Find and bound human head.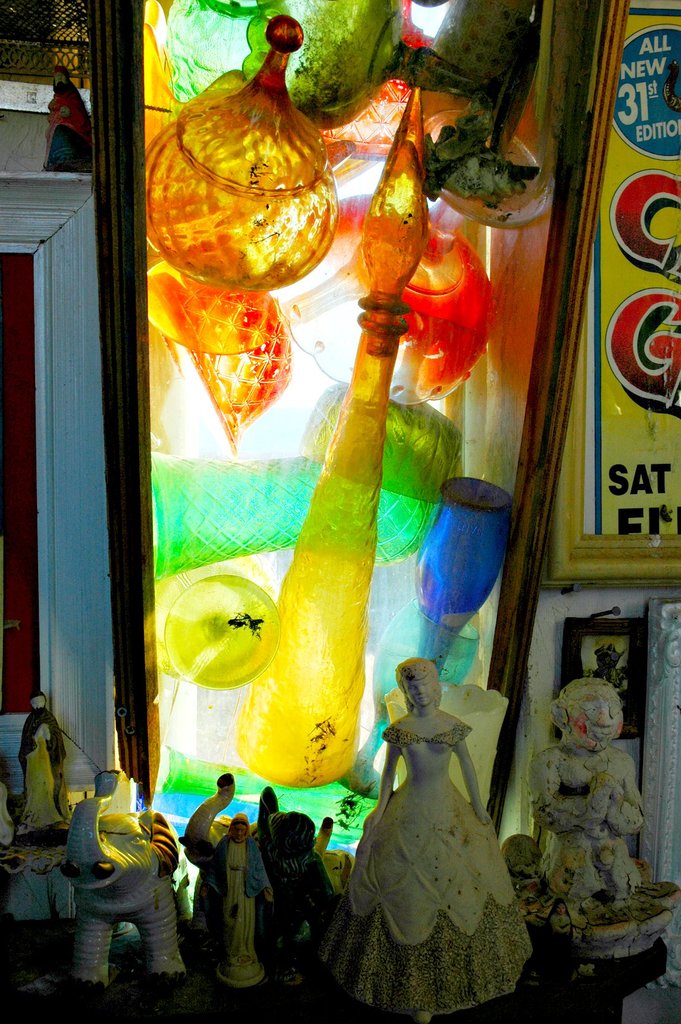
Bound: bbox=(396, 657, 441, 710).
